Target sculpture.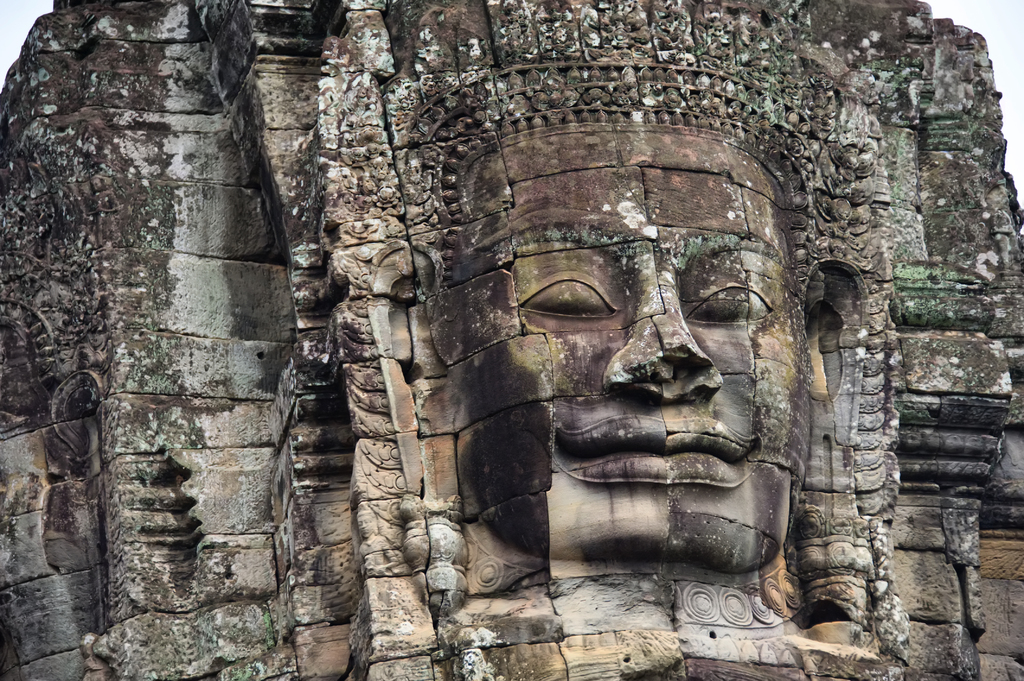
Target region: 381, 67, 866, 680.
